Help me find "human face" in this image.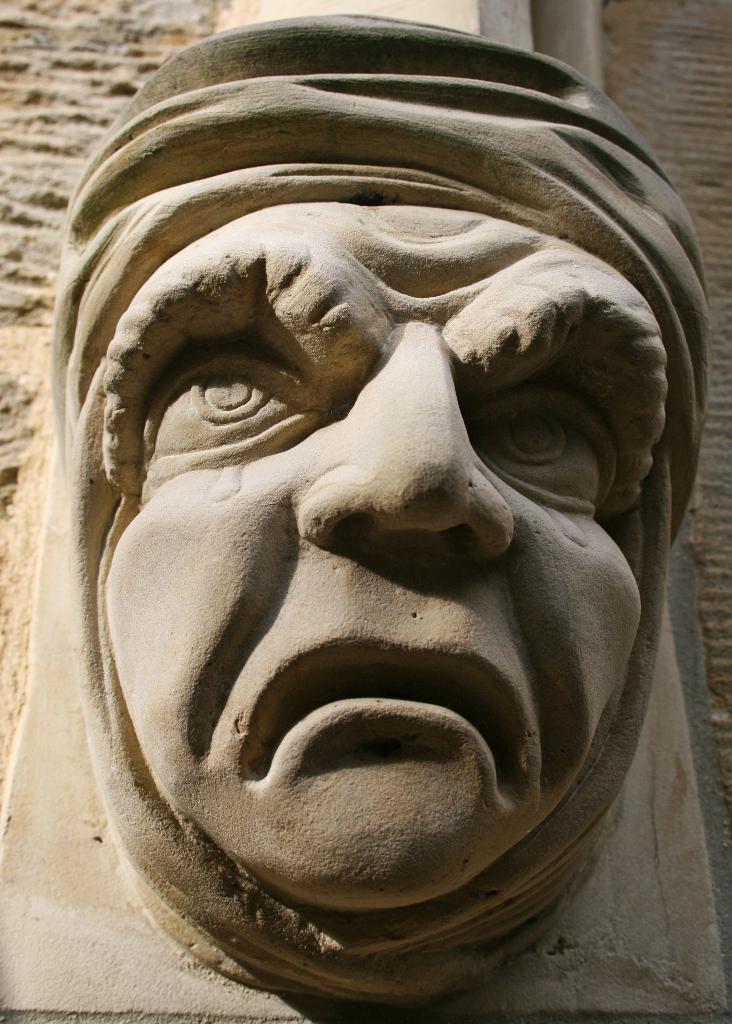
Found it: {"x1": 99, "y1": 195, "x2": 671, "y2": 909}.
